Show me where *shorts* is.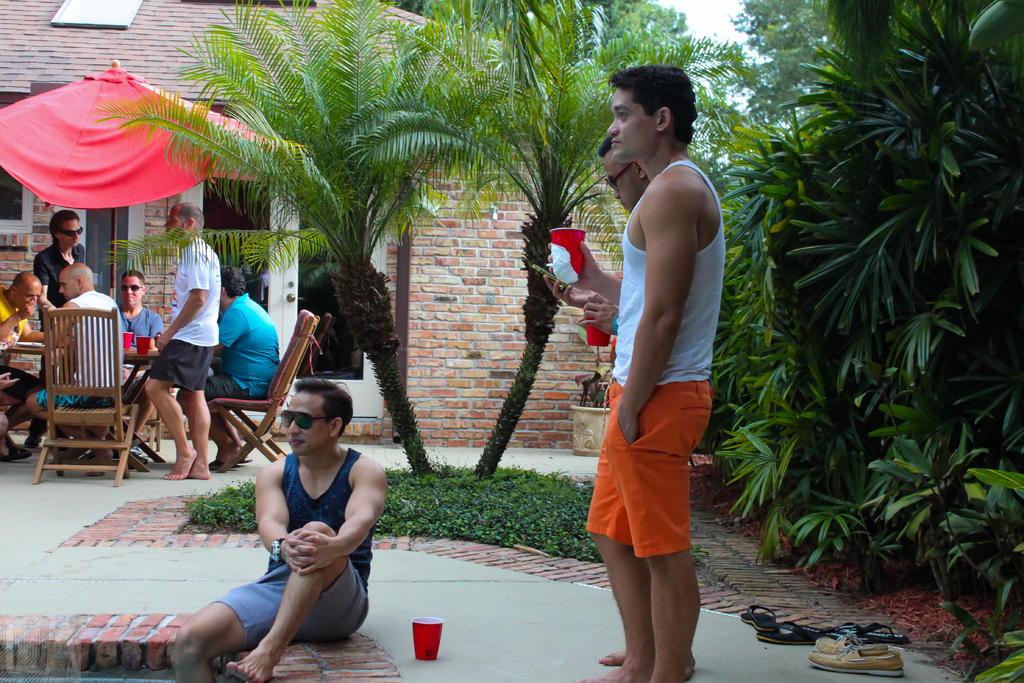
*shorts* is at select_region(206, 563, 369, 648).
